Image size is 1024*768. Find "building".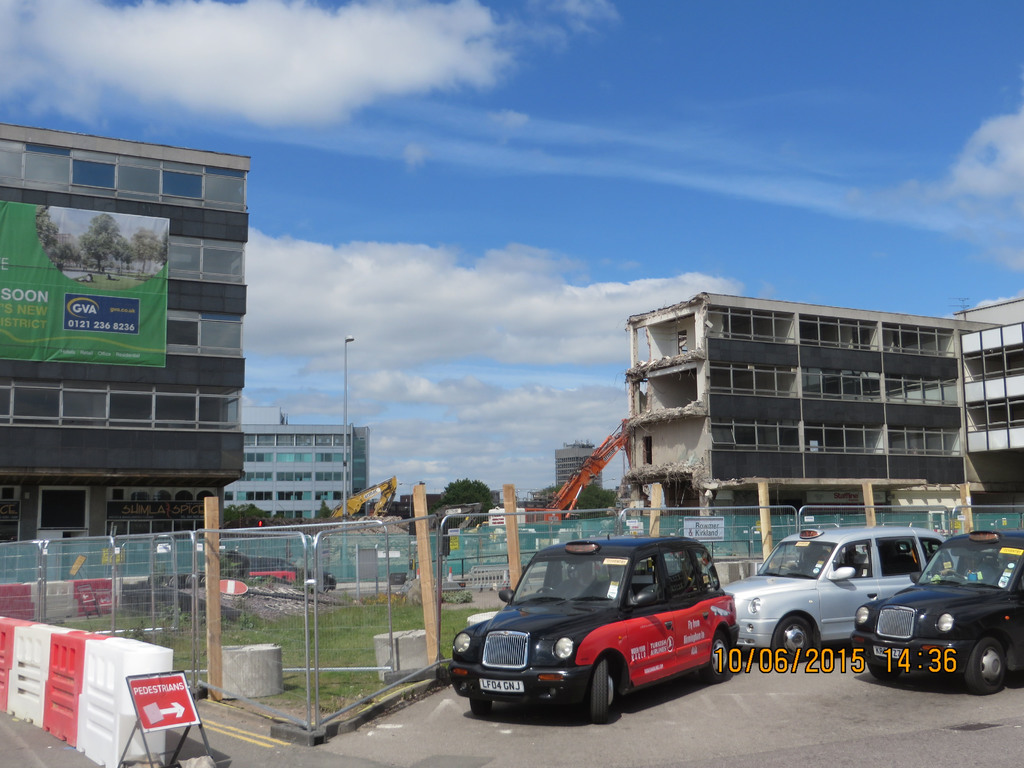
{"x1": 228, "y1": 424, "x2": 369, "y2": 520}.
